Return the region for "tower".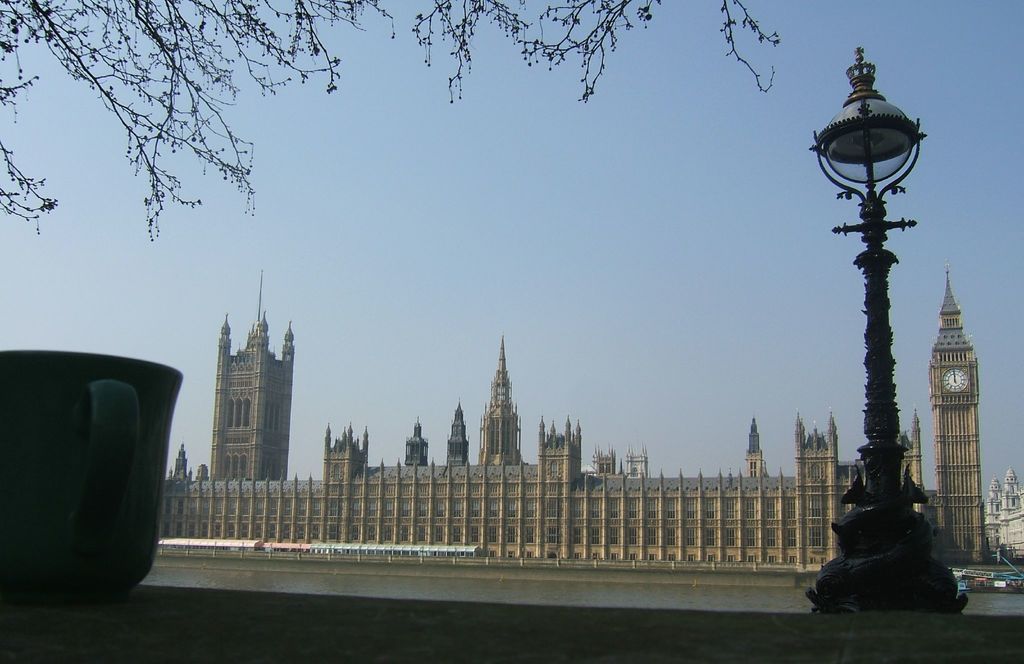
x1=474 y1=335 x2=531 y2=465.
